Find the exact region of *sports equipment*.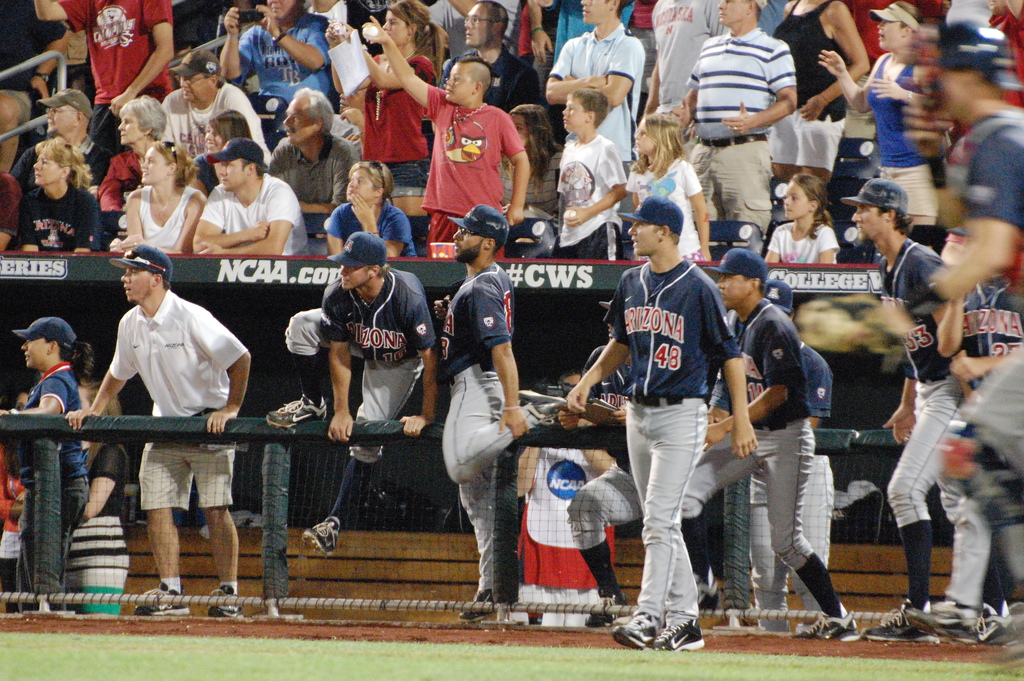
Exact region: <bbox>612, 613, 658, 650</bbox>.
